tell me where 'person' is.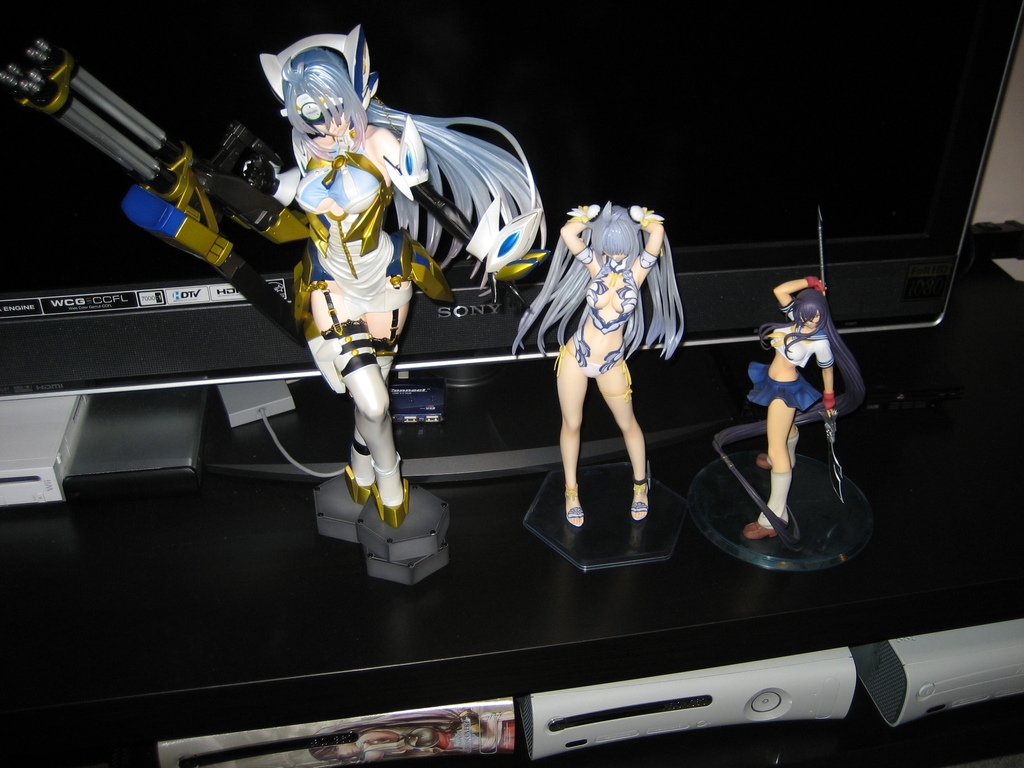
'person' is at 748 257 858 552.
